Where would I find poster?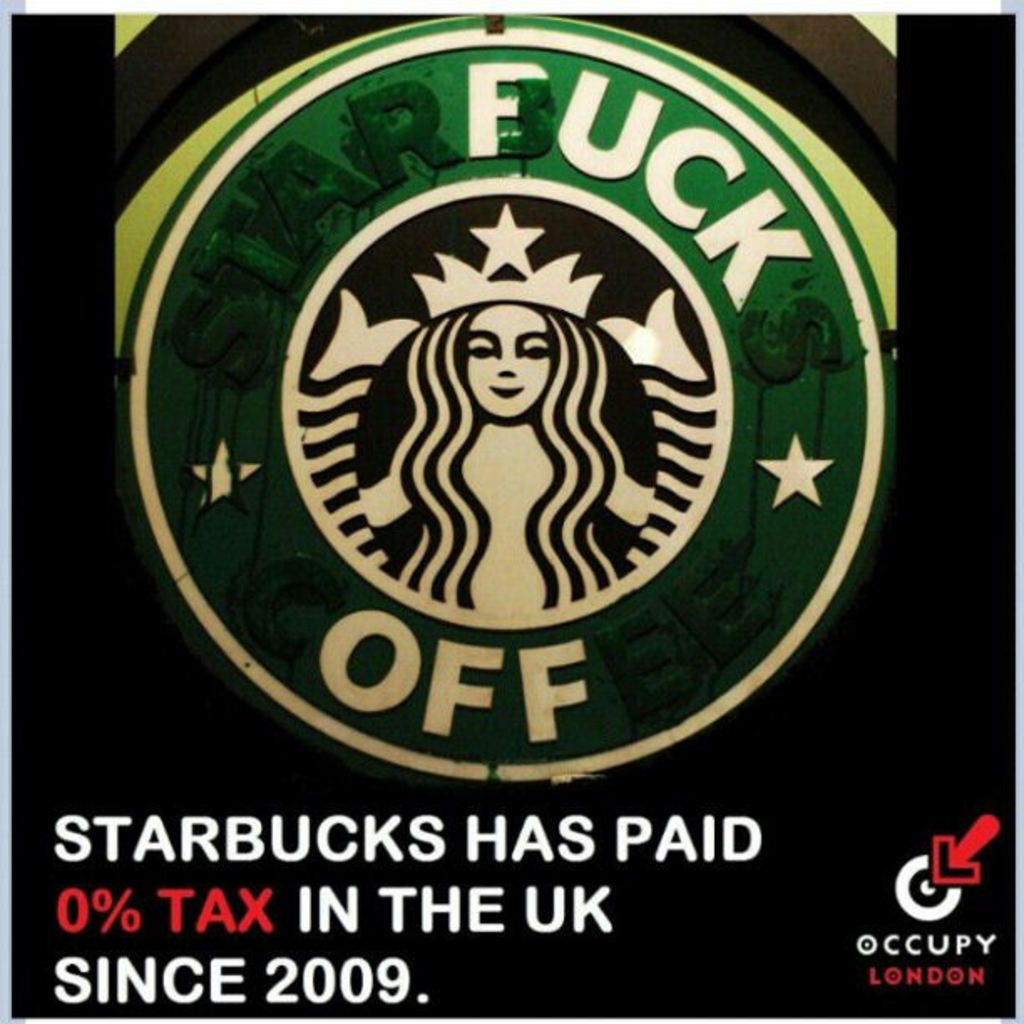
At <region>0, 0, 1022, 1022</region>.
